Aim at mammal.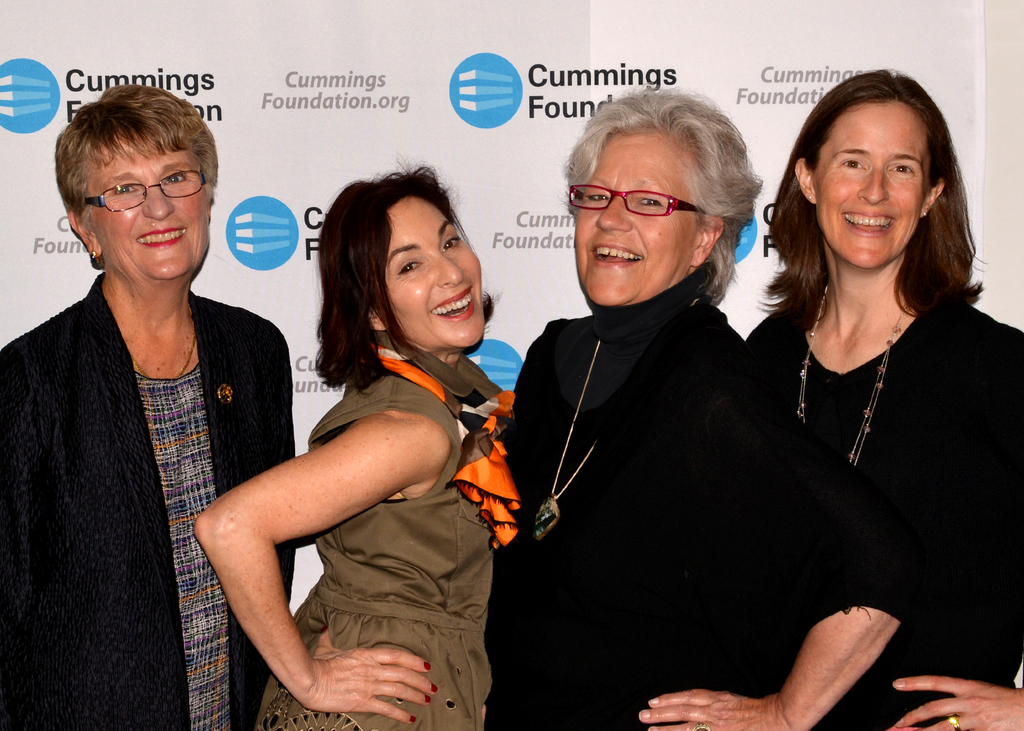
Aimed at x1=7, y1=102, x2=319, y2=730.
